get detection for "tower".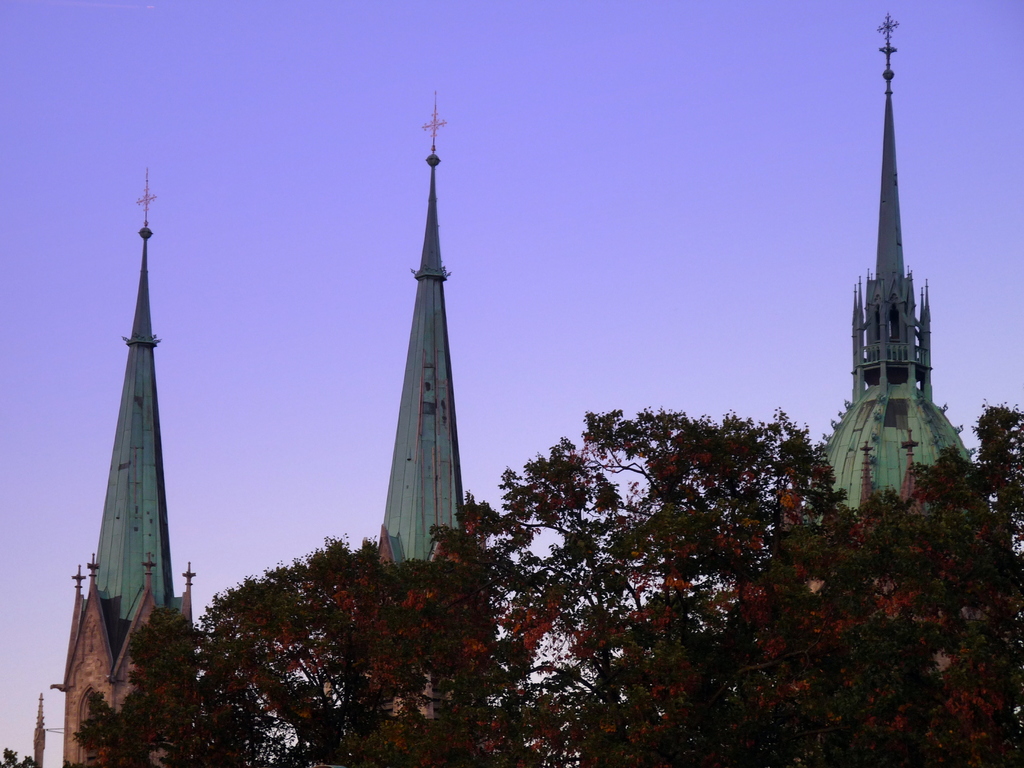
Detection: [left=53, top=177, right=195, bottom=767].
